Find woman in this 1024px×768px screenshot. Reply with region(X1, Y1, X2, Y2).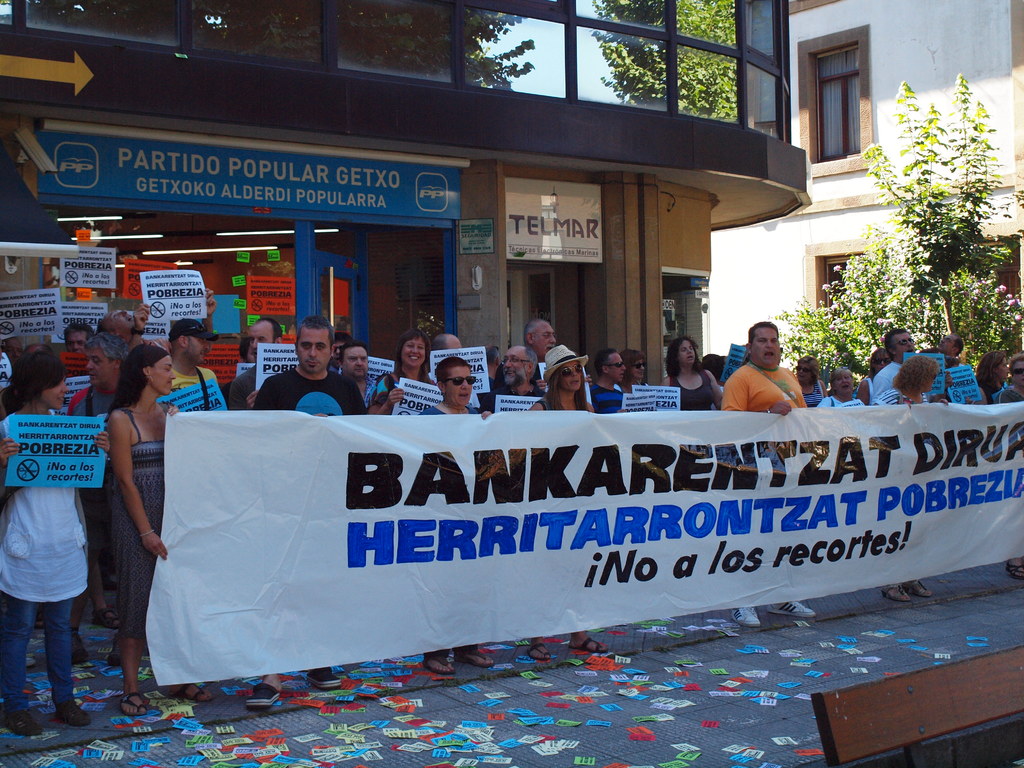
region(659, 336, 726, 412).
